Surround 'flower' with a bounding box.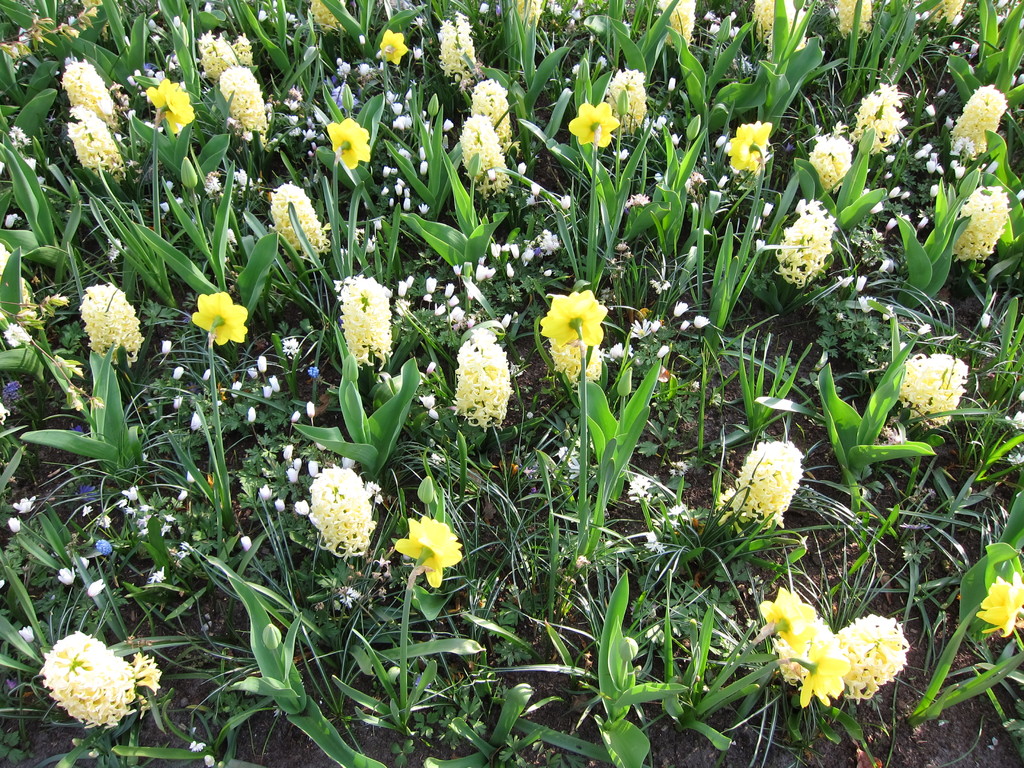
box(262, 482, 274, 506).
